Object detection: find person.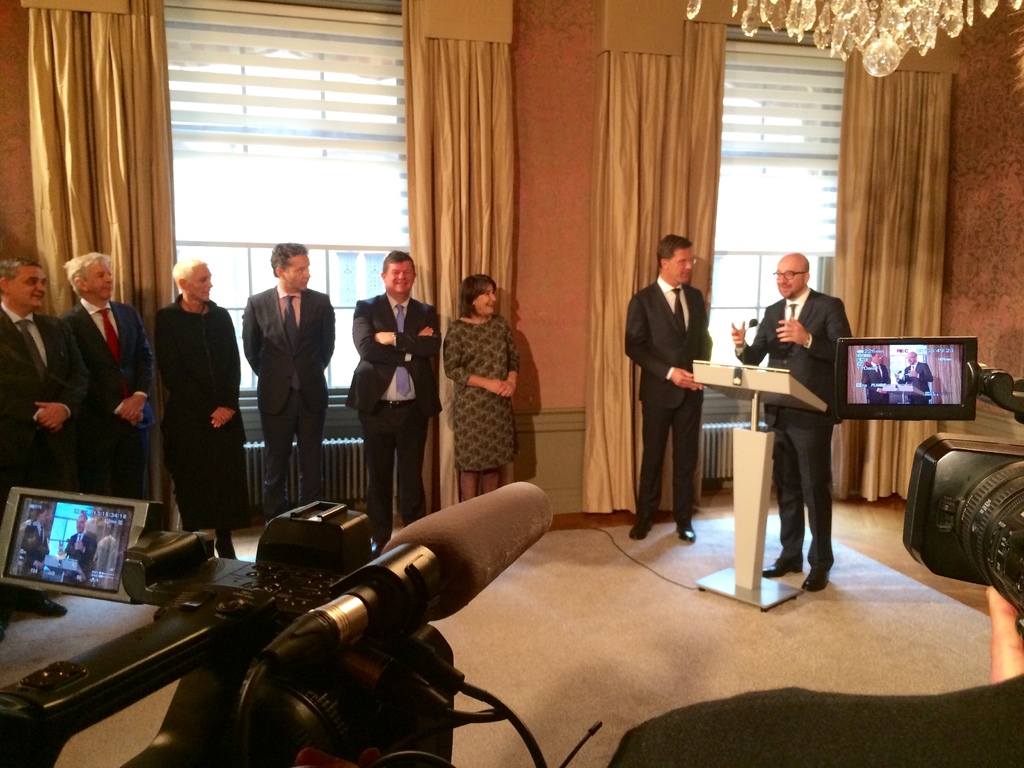
(x1=344, y1=250, x2=441, y2=554).
